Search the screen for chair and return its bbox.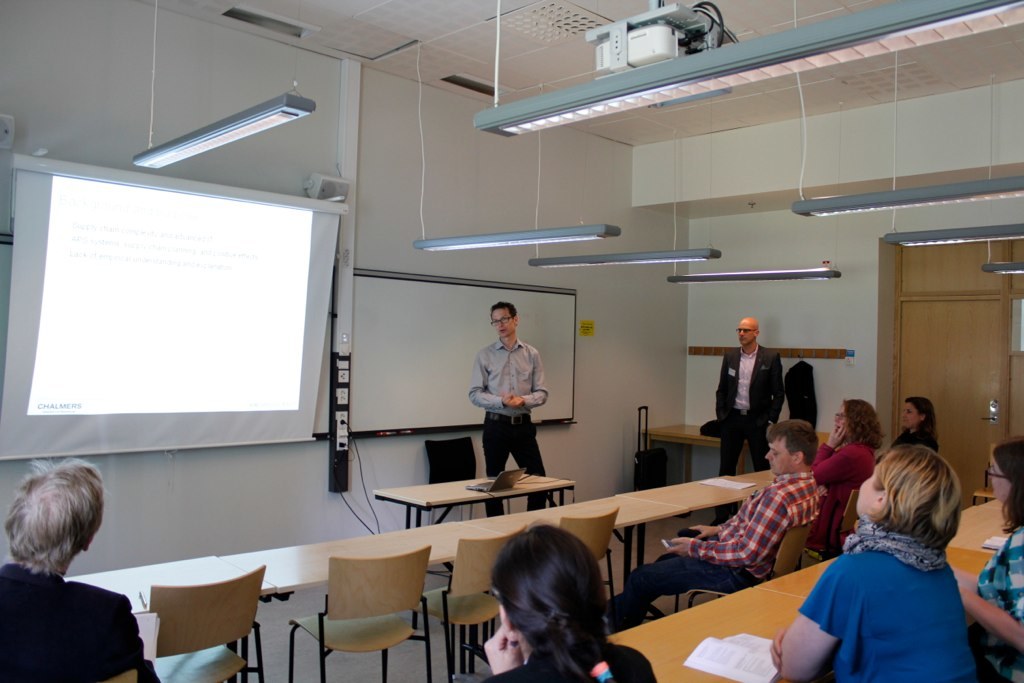
Found: Rect(815, 484, 859, 557).
